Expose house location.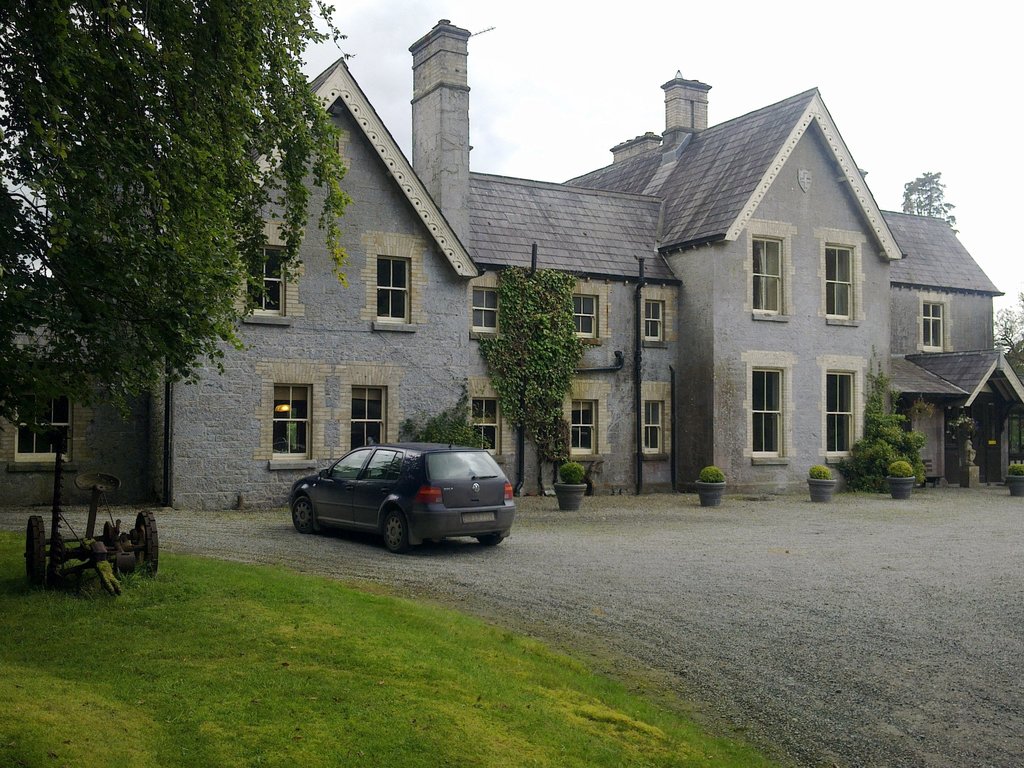
Exposed at box(22, 365, 68, 508).
